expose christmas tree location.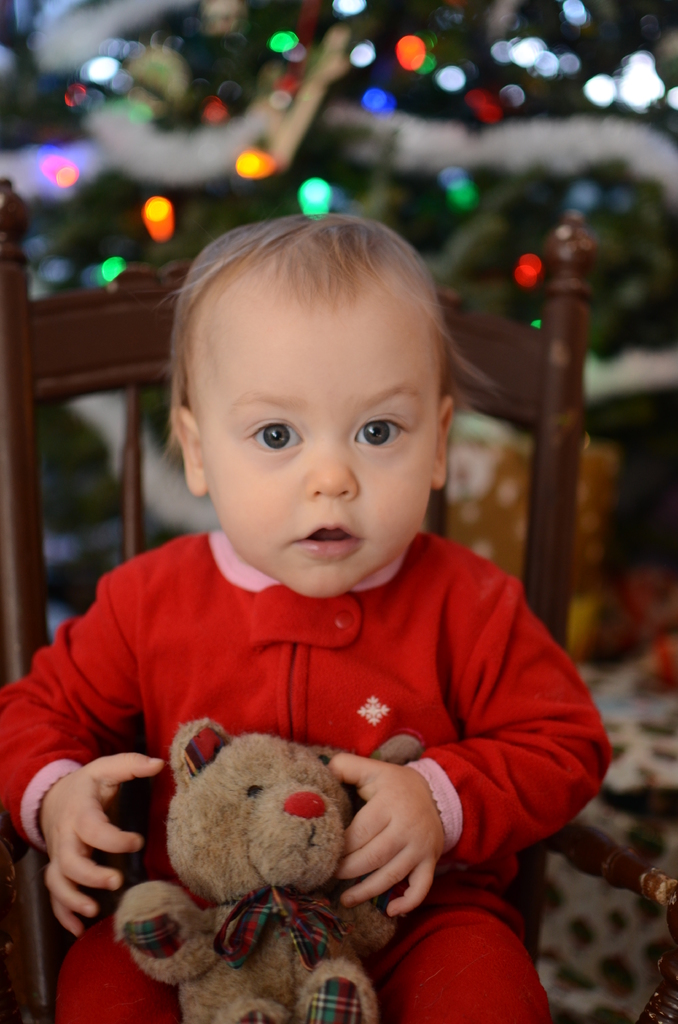
Exposed at left=33, top=0, right=677, bottom=488.
